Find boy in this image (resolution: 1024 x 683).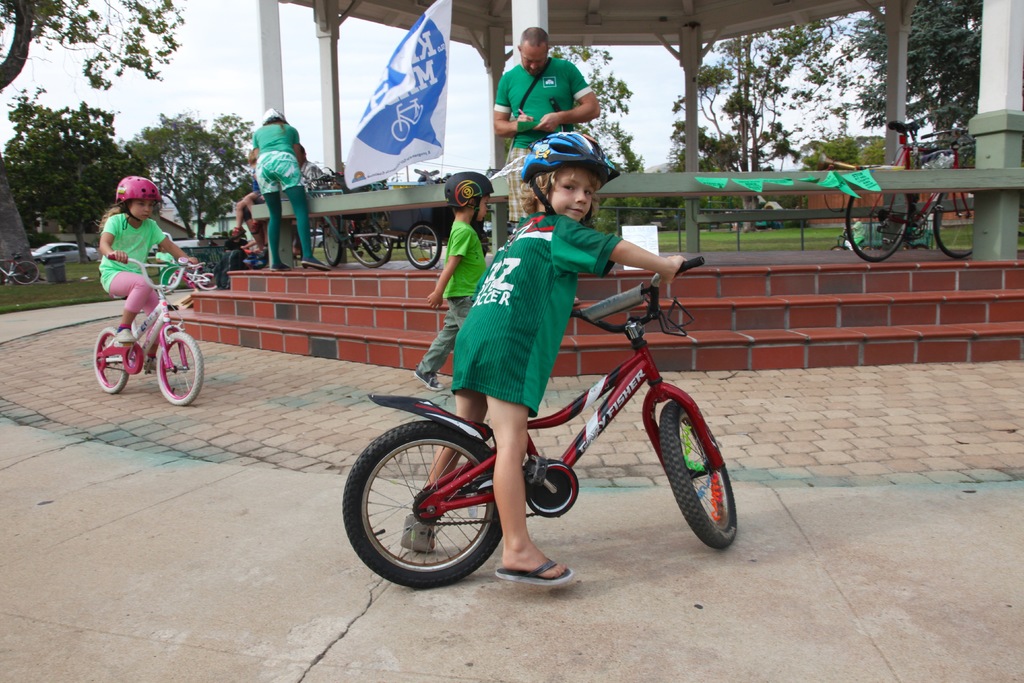
locate(386, 128, 687, 595).
